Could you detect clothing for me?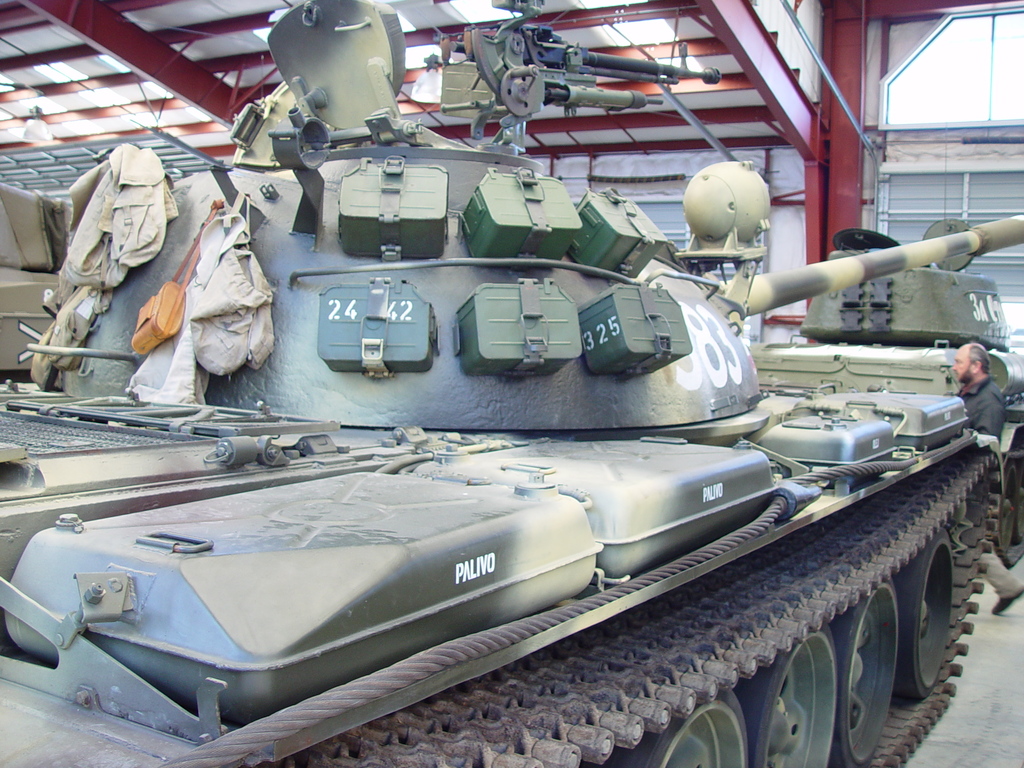
Detection result: detection(955, 376, 1021, 598).
